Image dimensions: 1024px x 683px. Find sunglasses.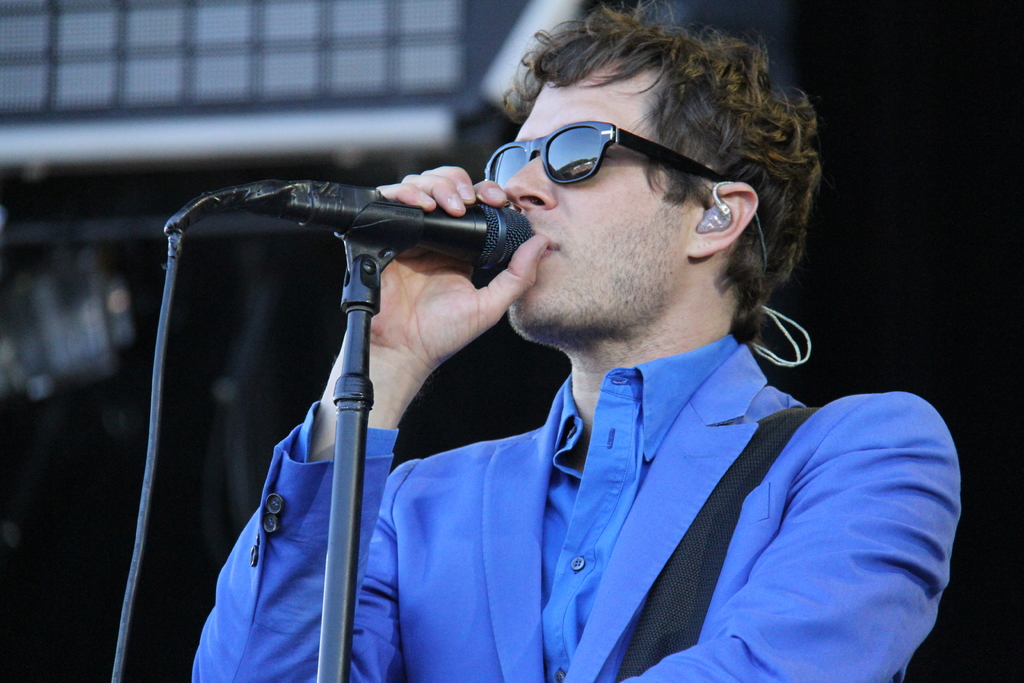
485, 119, 735, 205.
